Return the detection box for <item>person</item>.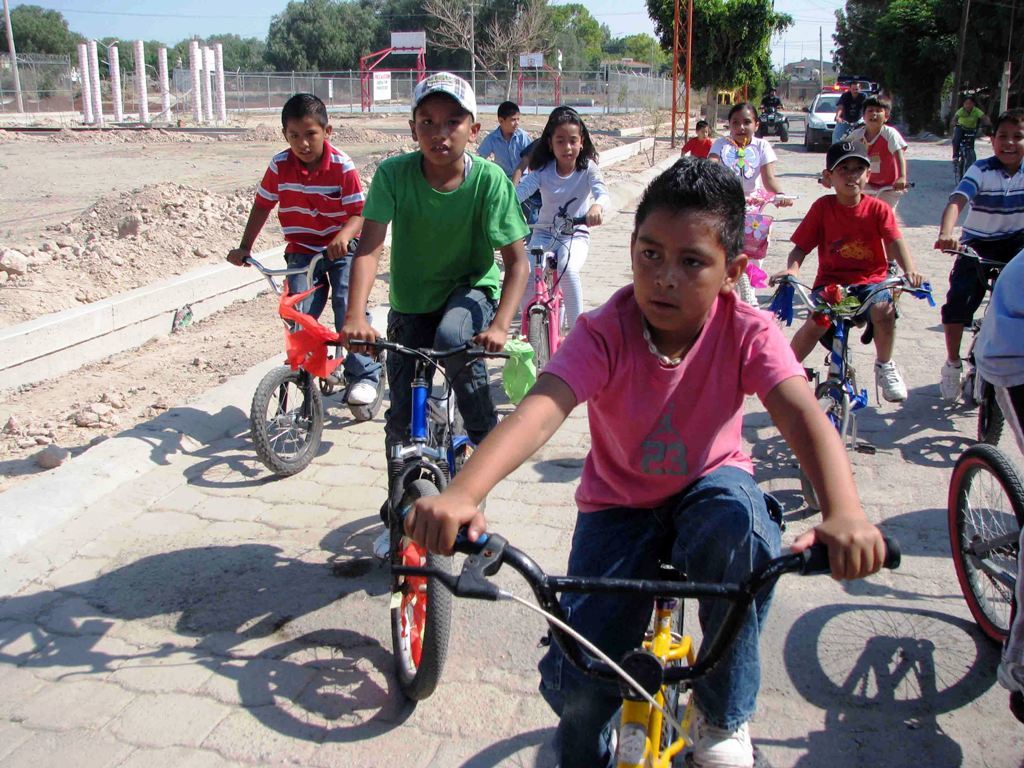
detection(819, 88, 868, 166).
